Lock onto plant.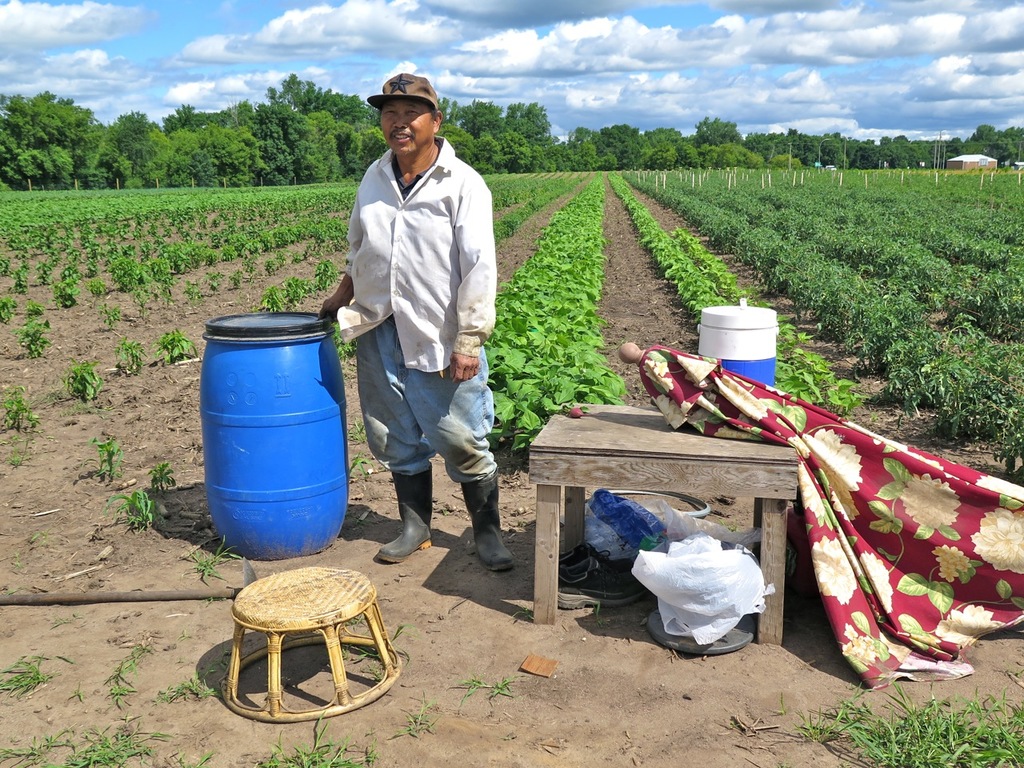
Locked: l=160, t=332, r=206, b=362.
